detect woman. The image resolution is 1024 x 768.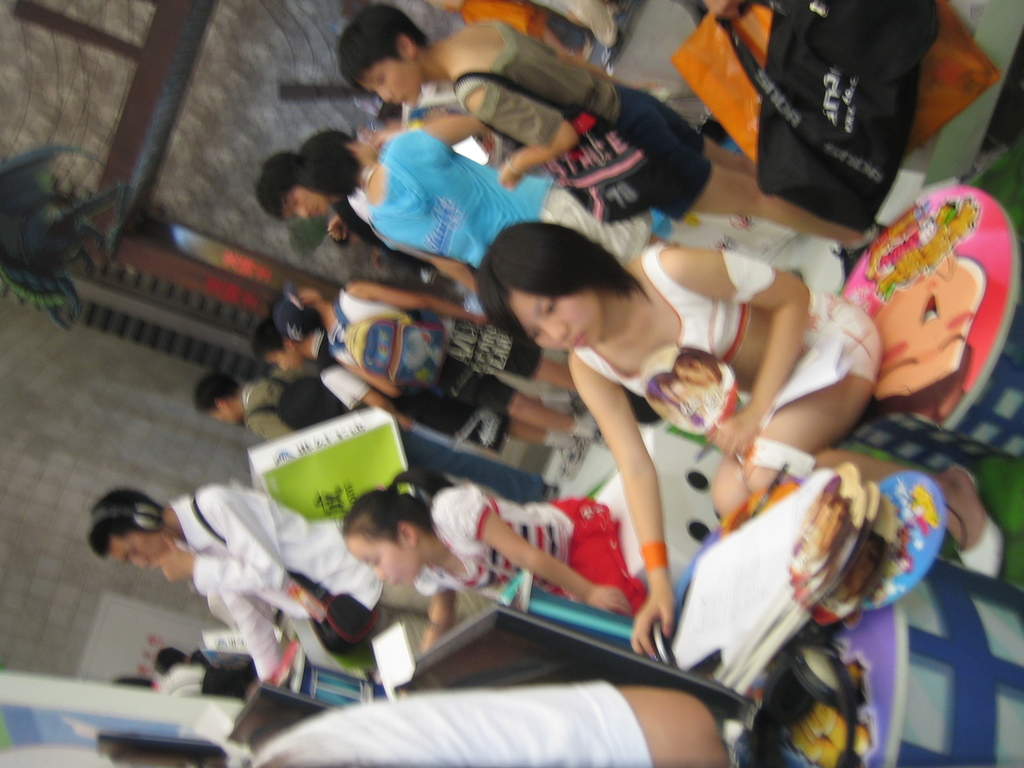
(left=469, top=218, right=878, bottom=659).
